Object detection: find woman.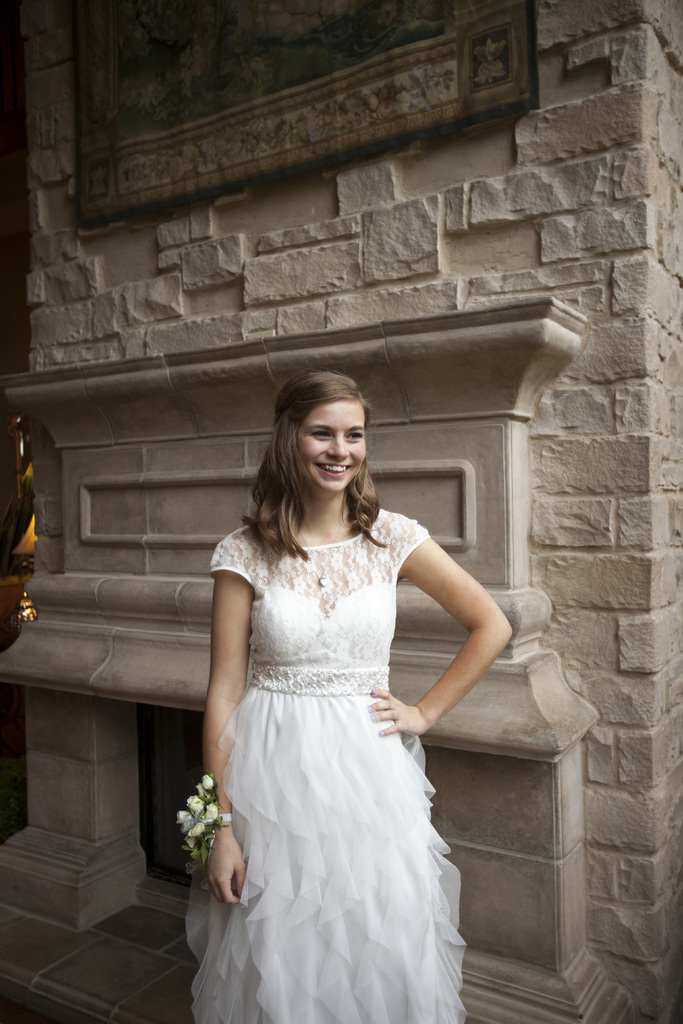
x1=186, y1=364, x2=513, y2=1023.
